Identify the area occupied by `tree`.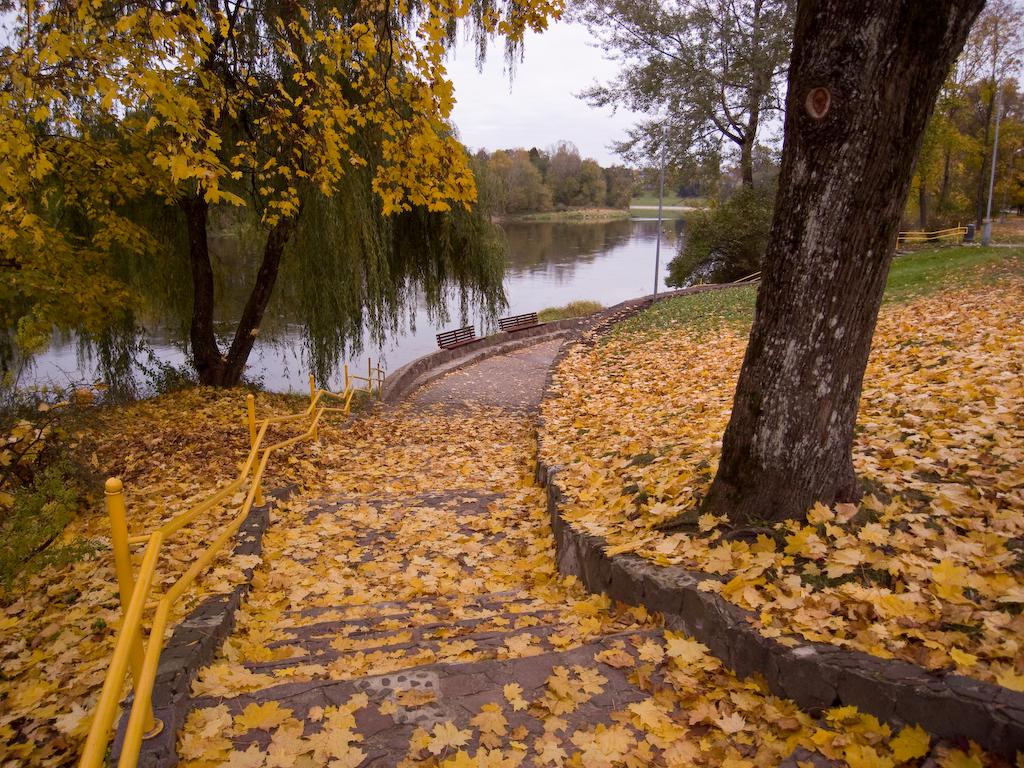
Area: box(534, 17, 795, 250).
